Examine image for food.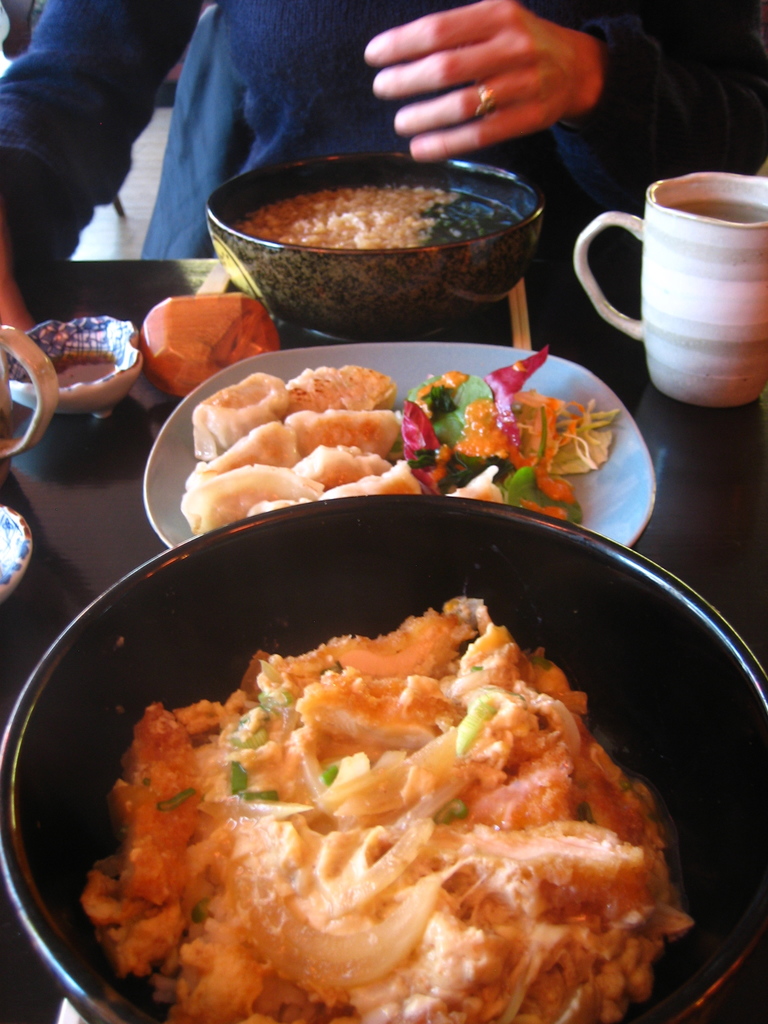
Examination result: (238,192,518,253).
